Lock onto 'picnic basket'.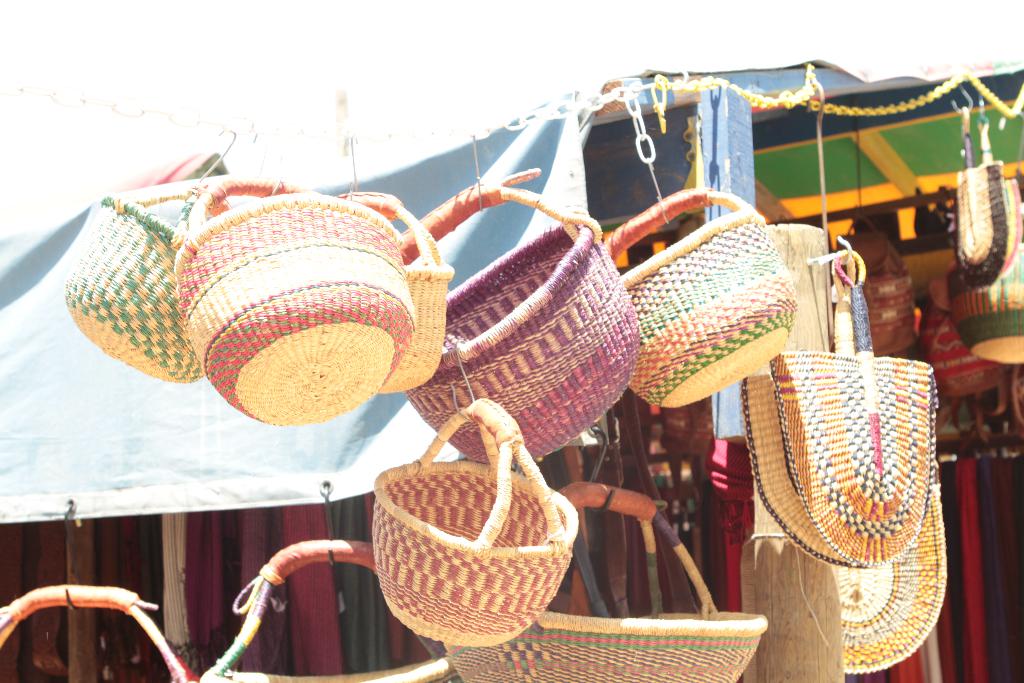
Locked: BBox(442, 480, 770, 682).
